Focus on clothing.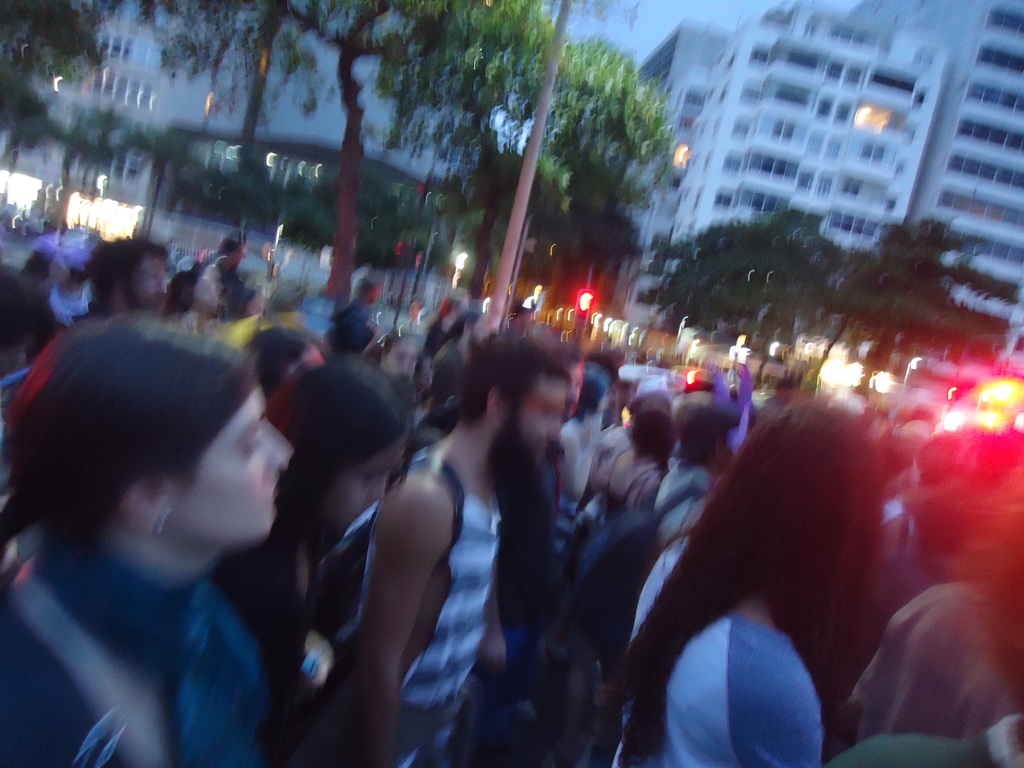
Focused at bbox=[216, 511, 374, 766].
